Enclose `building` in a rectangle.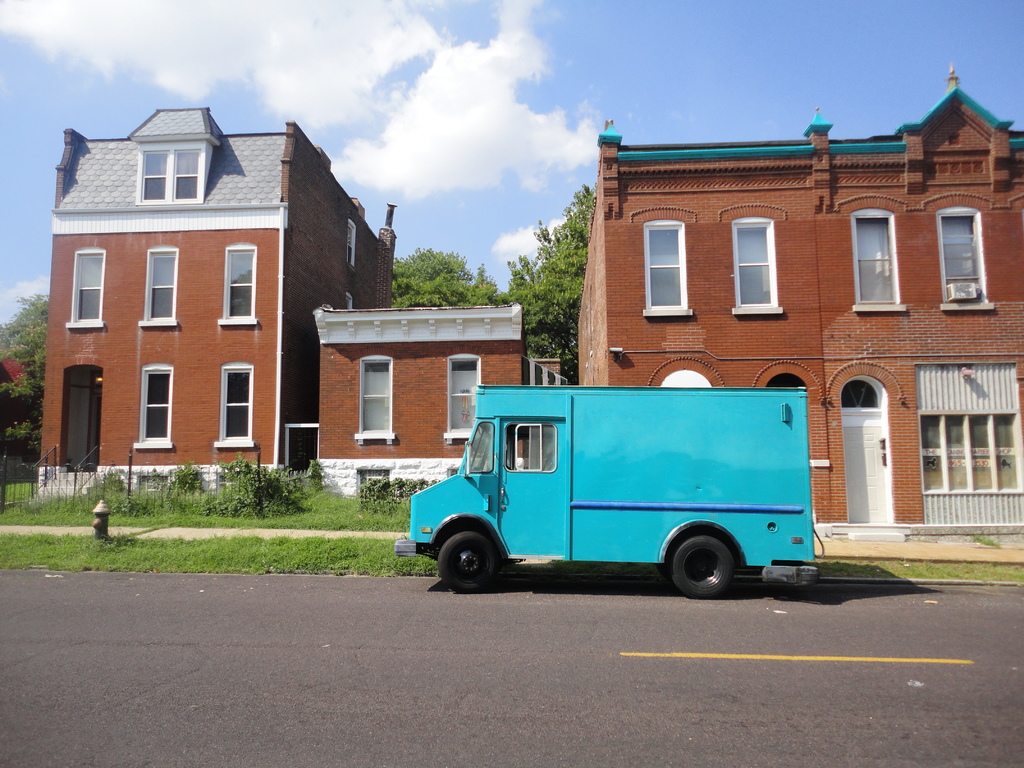
(568,72,1023,545).
